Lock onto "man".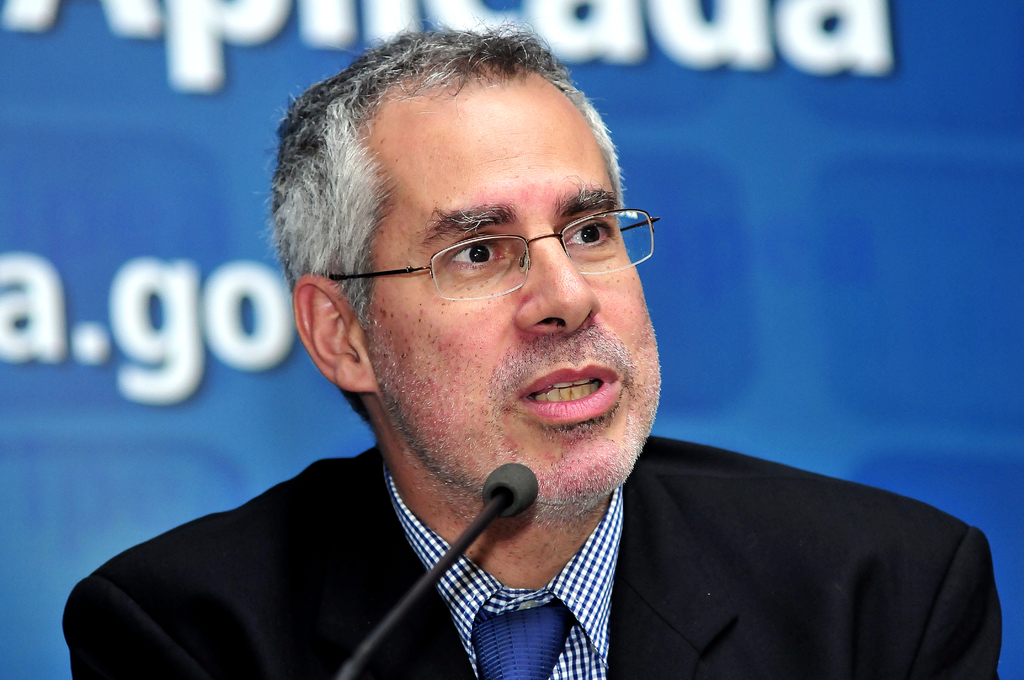
Locked: {"x1": 88, "y1": 54, "x2": 980, "y2": 660}.
